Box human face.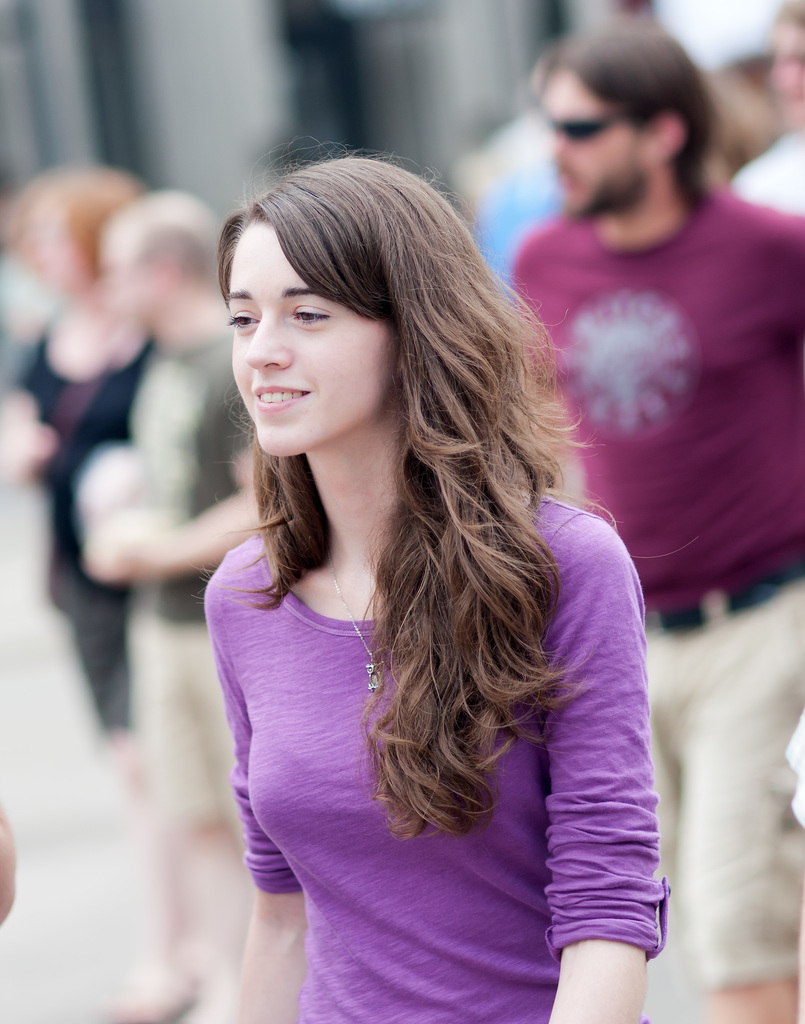
(222,230,389,450).
